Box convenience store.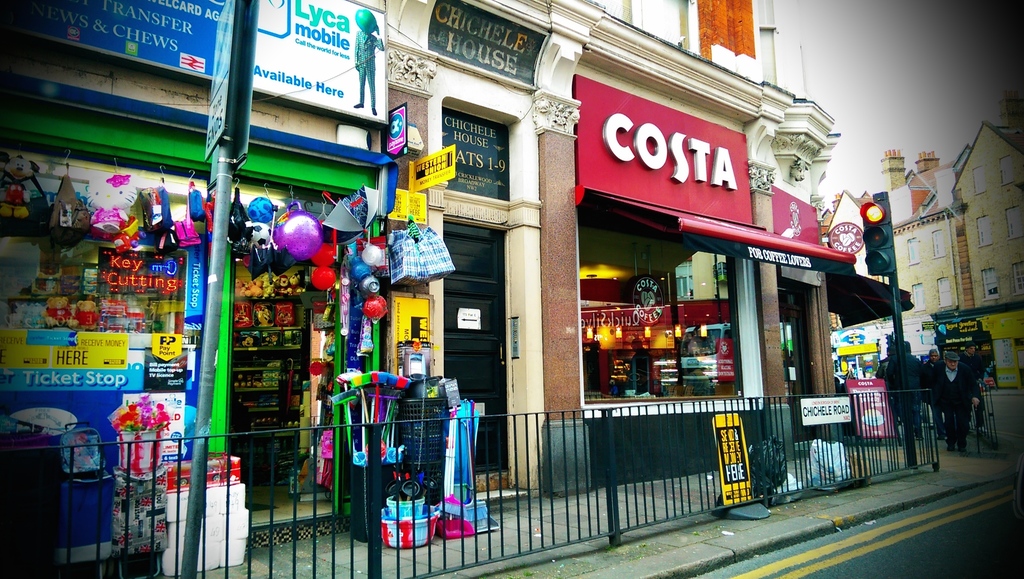
{"x1": 248, "y1": 138, "x2": 394, "y2": 535}.
